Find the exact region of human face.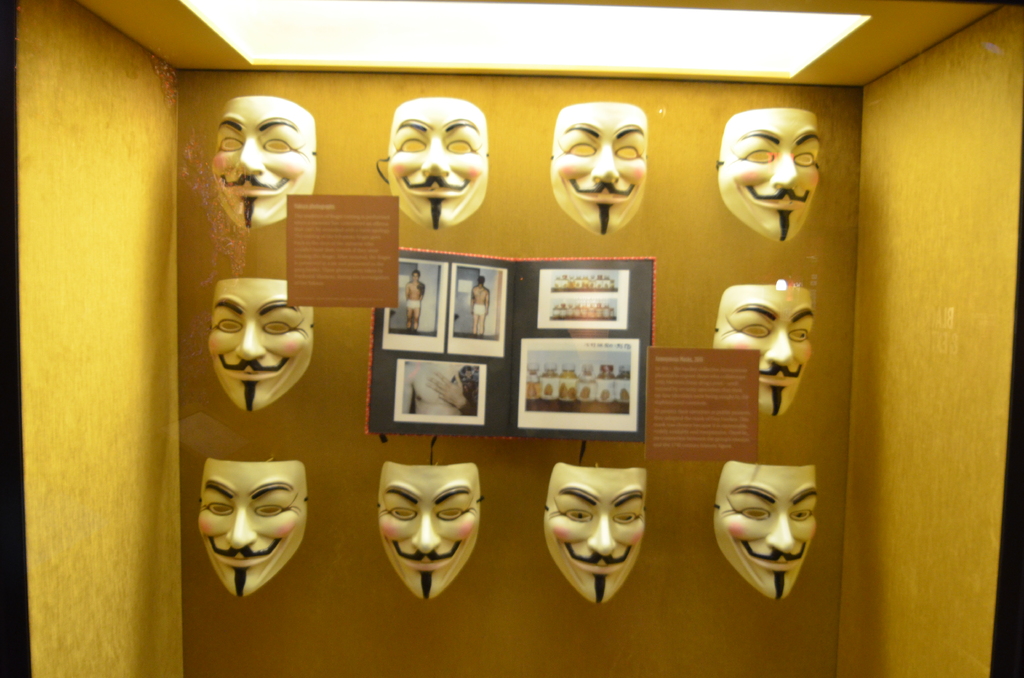
Exact region: 211,280,316,412.
